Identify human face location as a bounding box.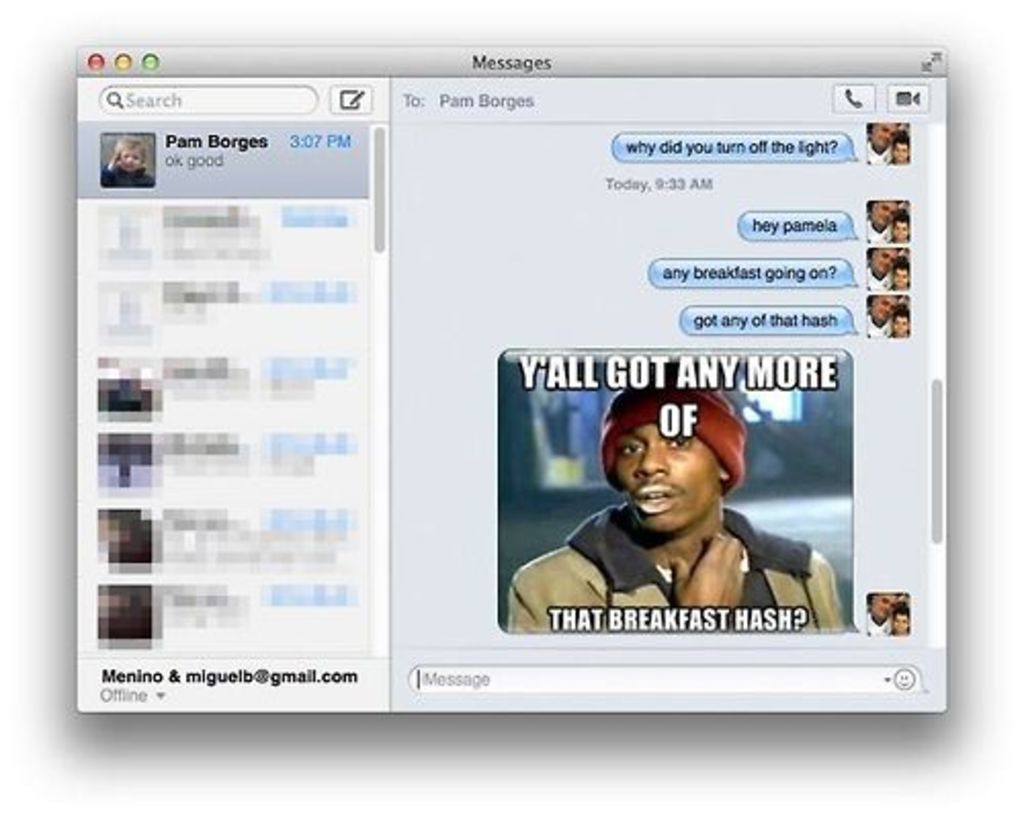
locate(612, 422, 717, 532).
